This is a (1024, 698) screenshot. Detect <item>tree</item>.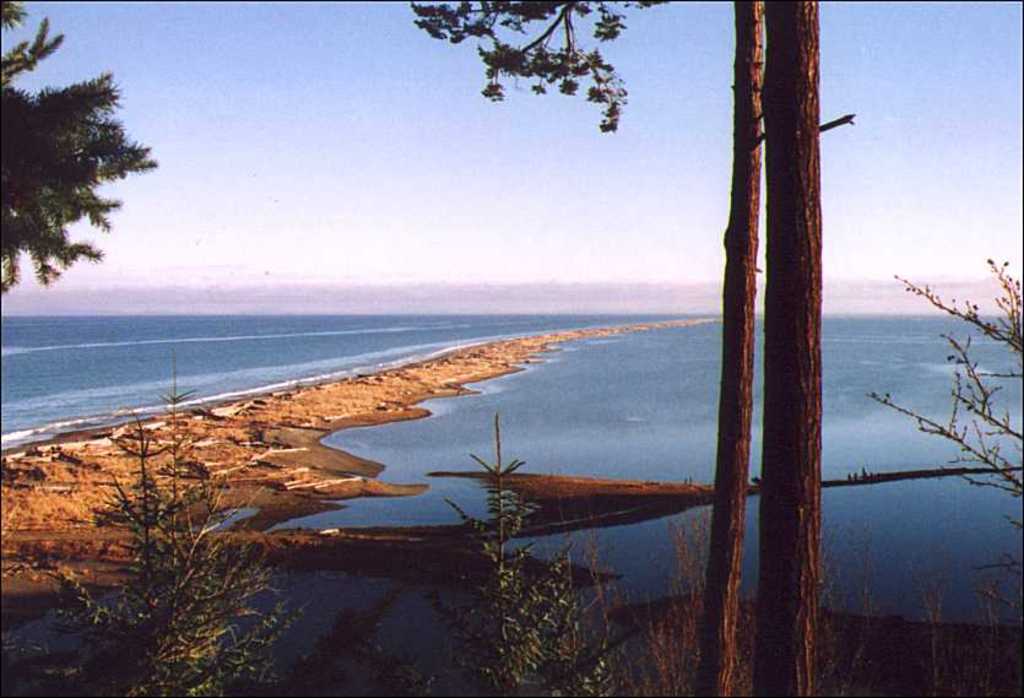
bbox=[862, 258, 1023, 499].
